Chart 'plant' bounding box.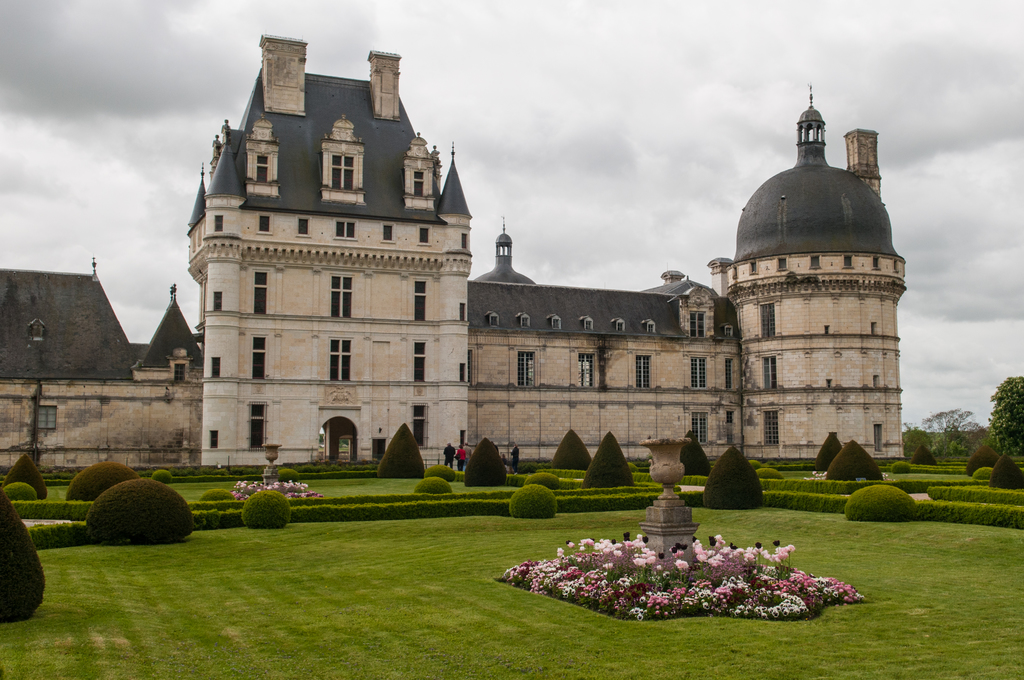
Charted: l=243, t=487, r=296, b=534.
